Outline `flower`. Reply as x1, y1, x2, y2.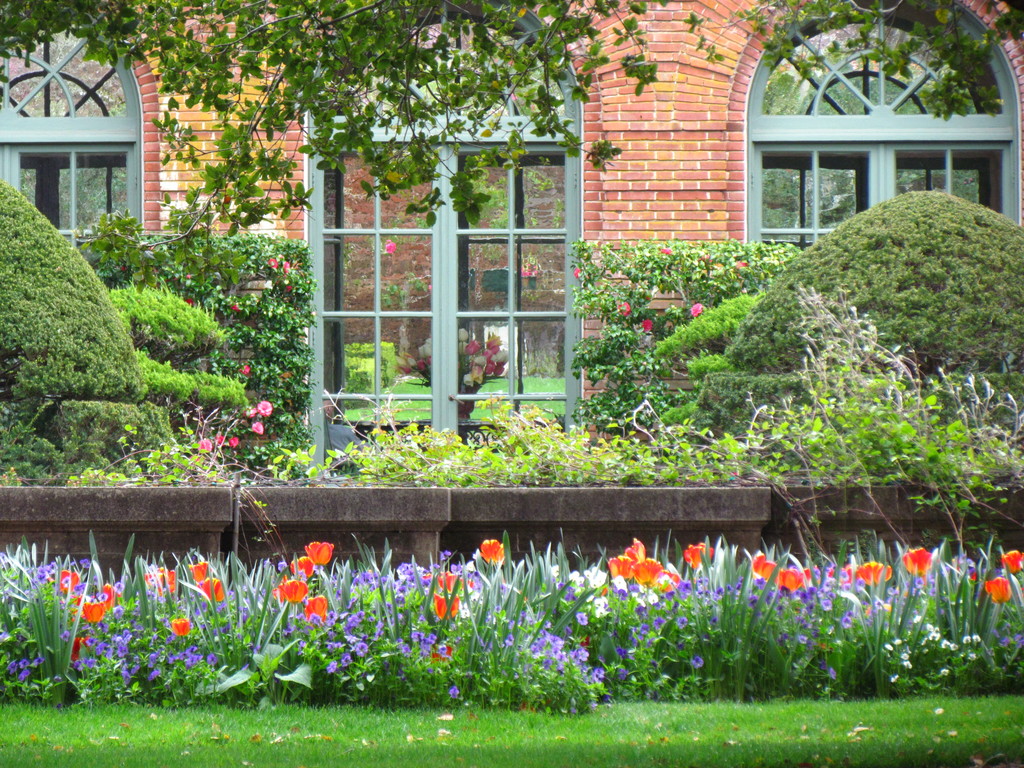
623, 534, 648, 568.
